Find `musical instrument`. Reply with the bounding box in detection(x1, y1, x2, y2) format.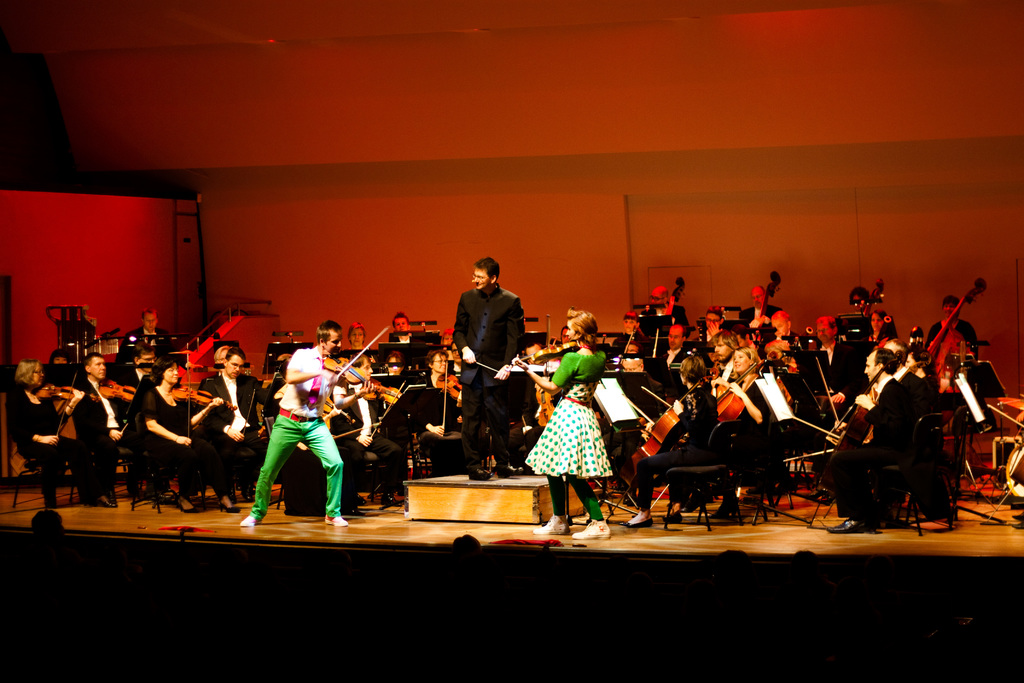
detection(992, 391, 1023, 497).
